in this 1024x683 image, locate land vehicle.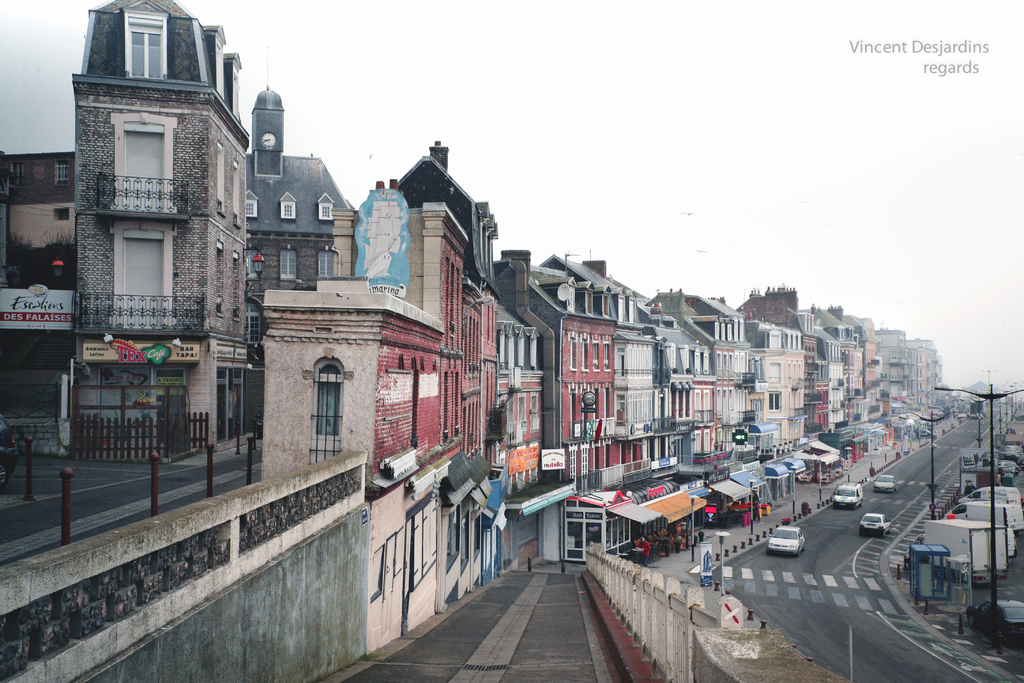
Bounding box: {"x1": 963, "y1": 596, "x2": 1023, "y2": 648}.
